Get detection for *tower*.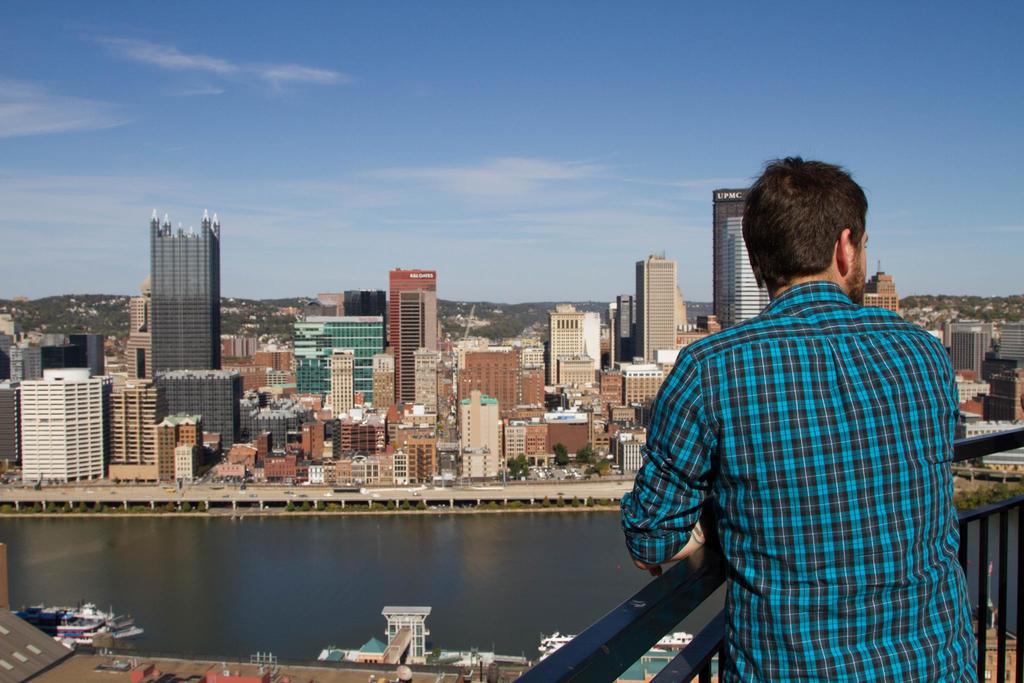
Detection: bbox=(720, 214, 775, 324).
